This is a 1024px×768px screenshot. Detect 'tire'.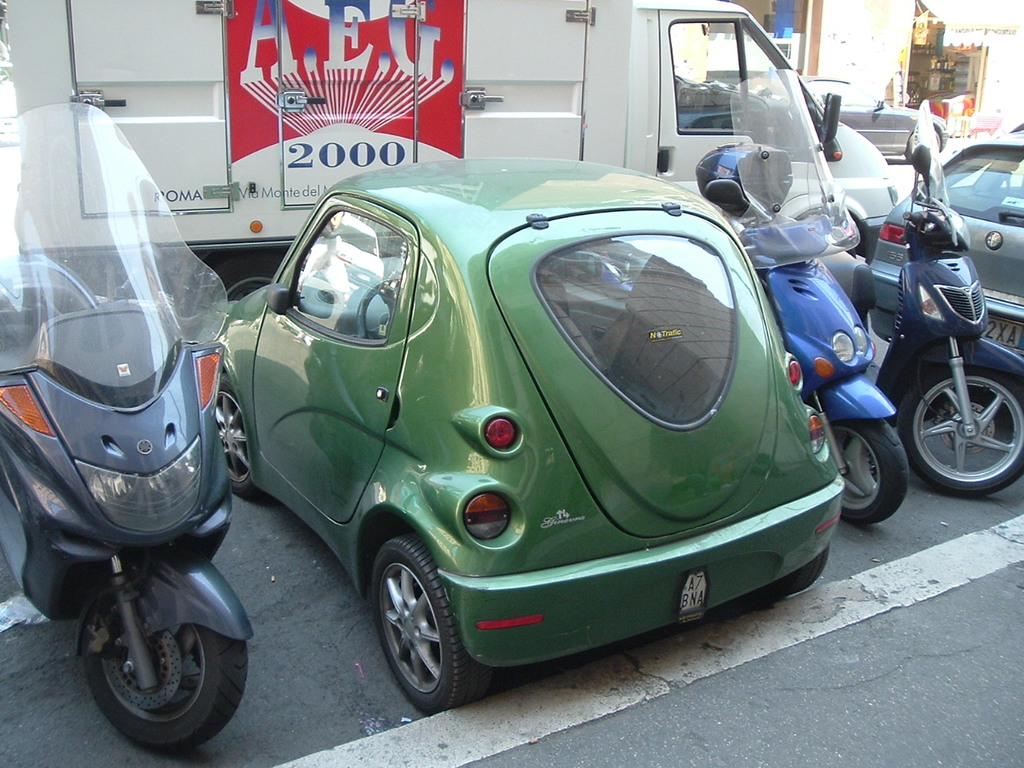
834 420 908 524.
